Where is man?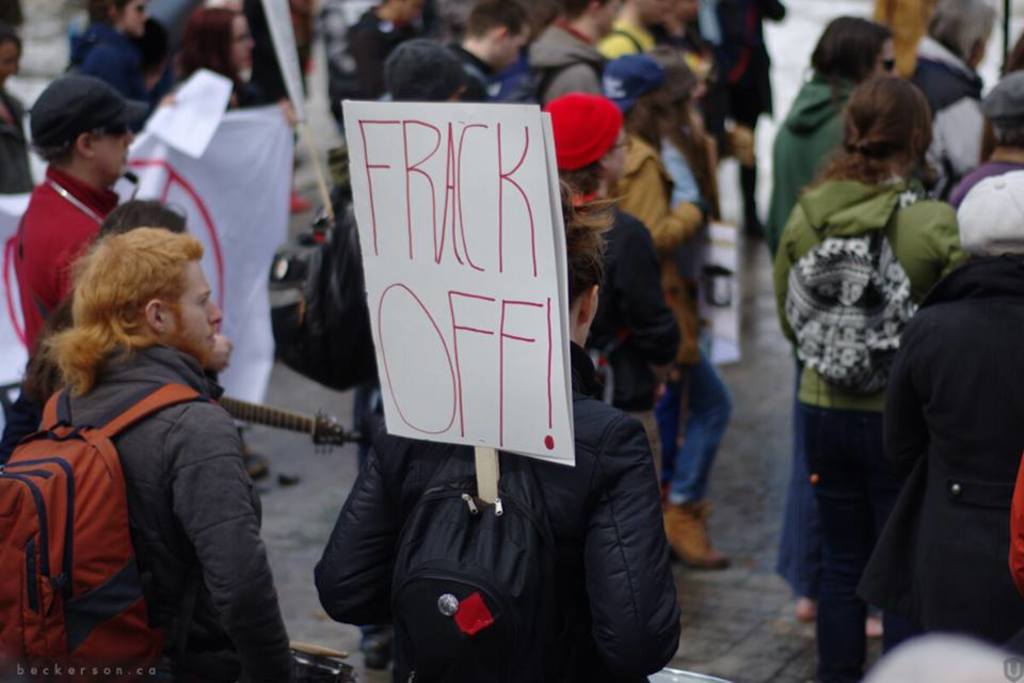
{"left": 11, "top": 74, "right": 137, "bottom": 366}.
